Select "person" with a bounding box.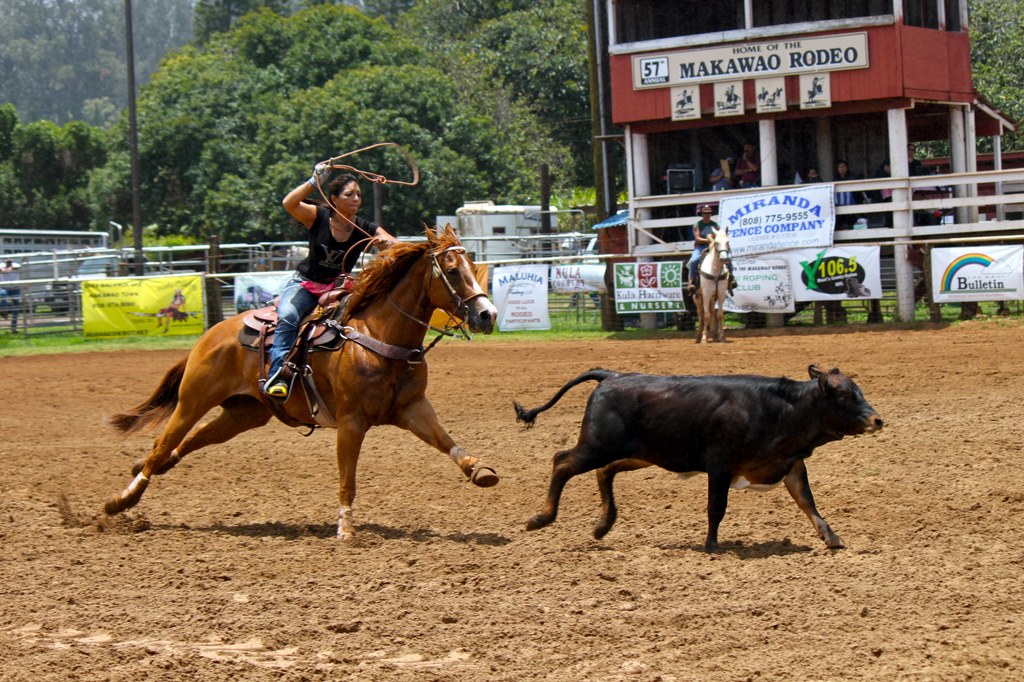
(left=271, top=152, right=408, bottom=400).
